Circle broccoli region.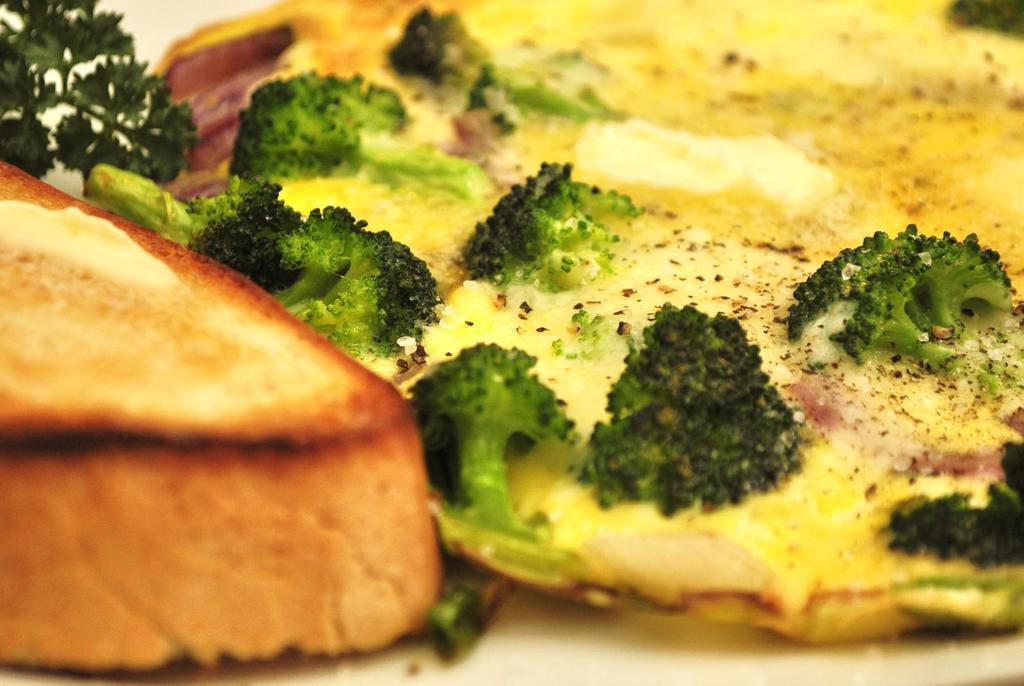
Region: detection(234, 66, 485, 201).
